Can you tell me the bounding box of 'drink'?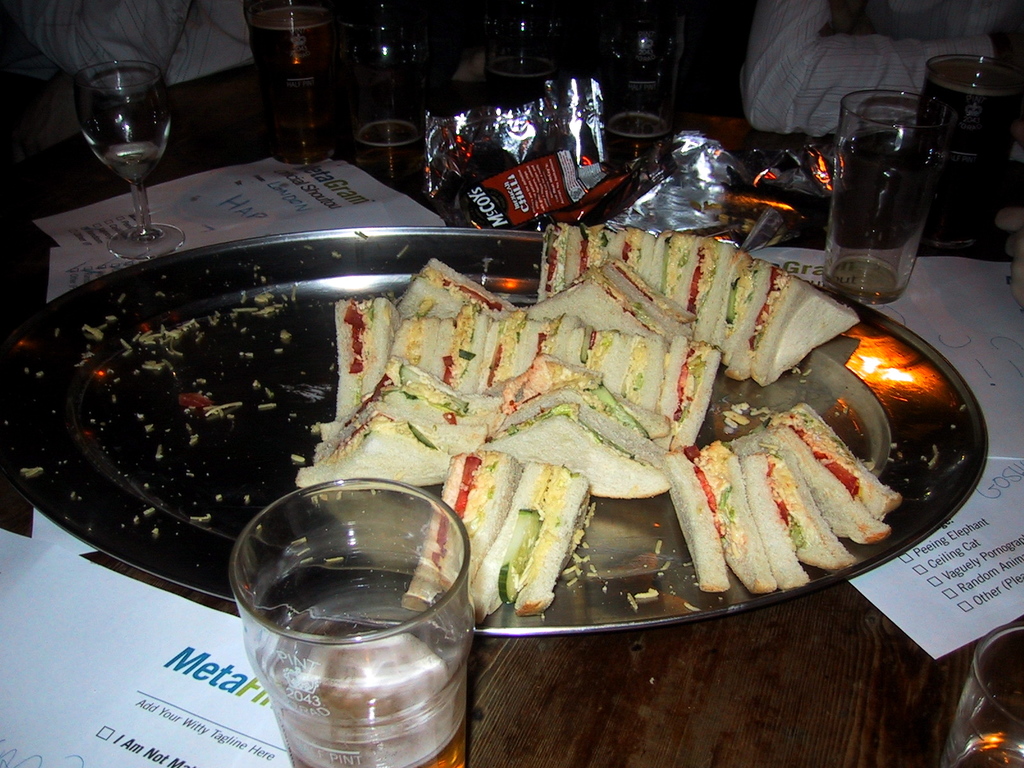
left=482, top=61, right=561, bottom=109.
